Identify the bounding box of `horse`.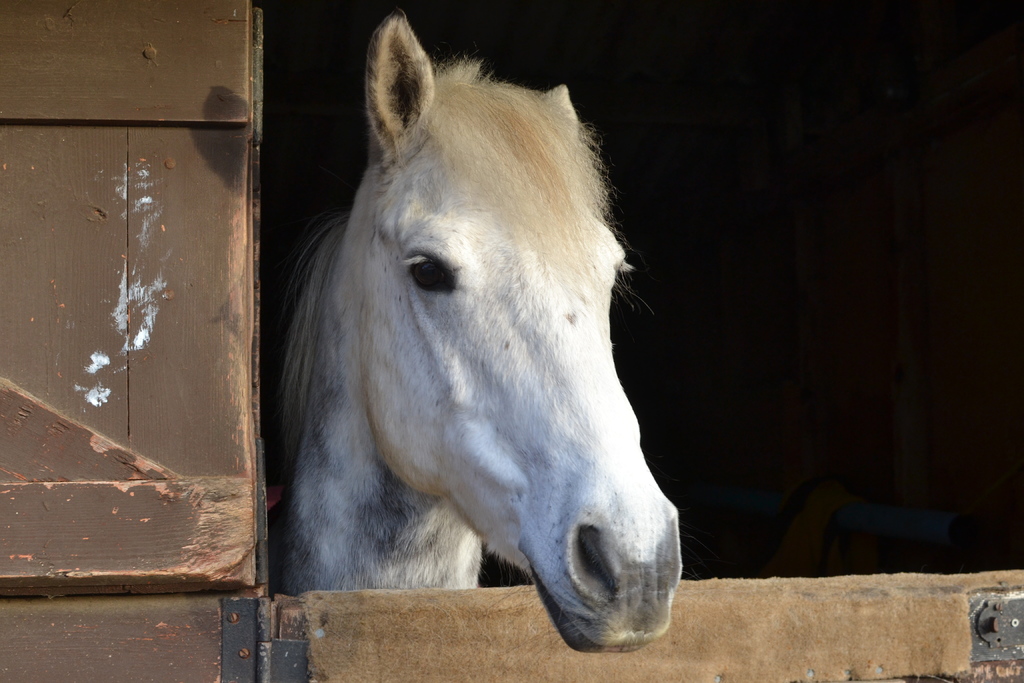
rect(263, 6, 687, 679).
